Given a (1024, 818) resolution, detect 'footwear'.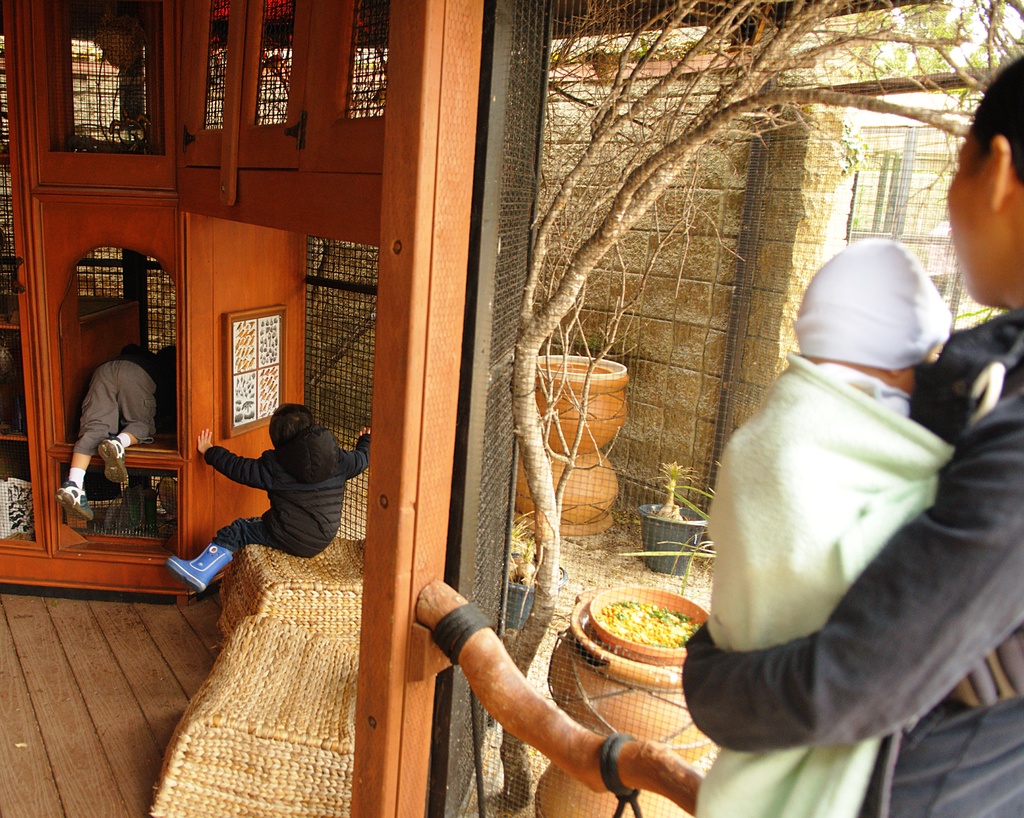
box=[100, 430, 132, 488].
